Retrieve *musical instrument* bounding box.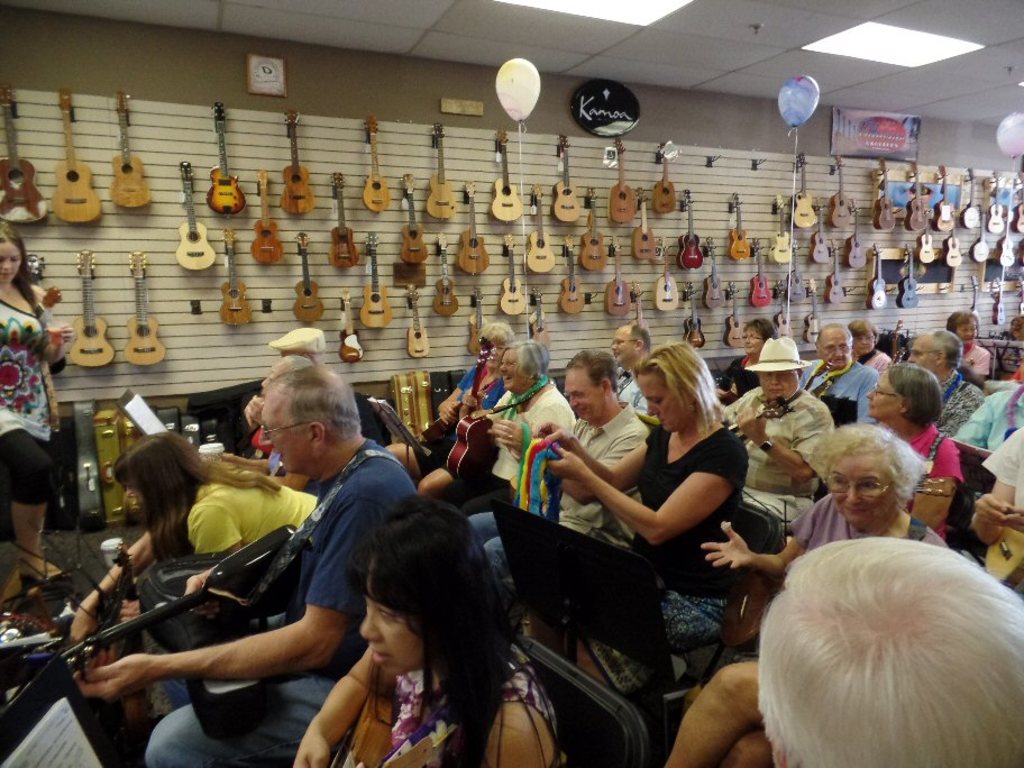
Bounding box: l=603, t=235, r=634, b=317.
